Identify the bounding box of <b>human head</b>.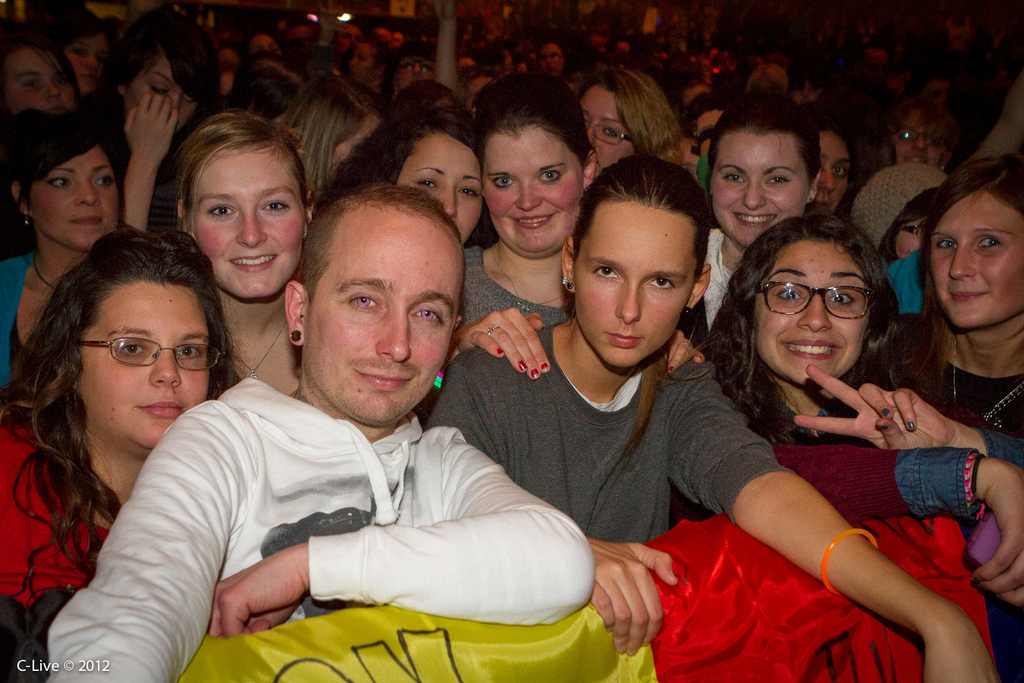
select_region(714, 104, 835, 229).
